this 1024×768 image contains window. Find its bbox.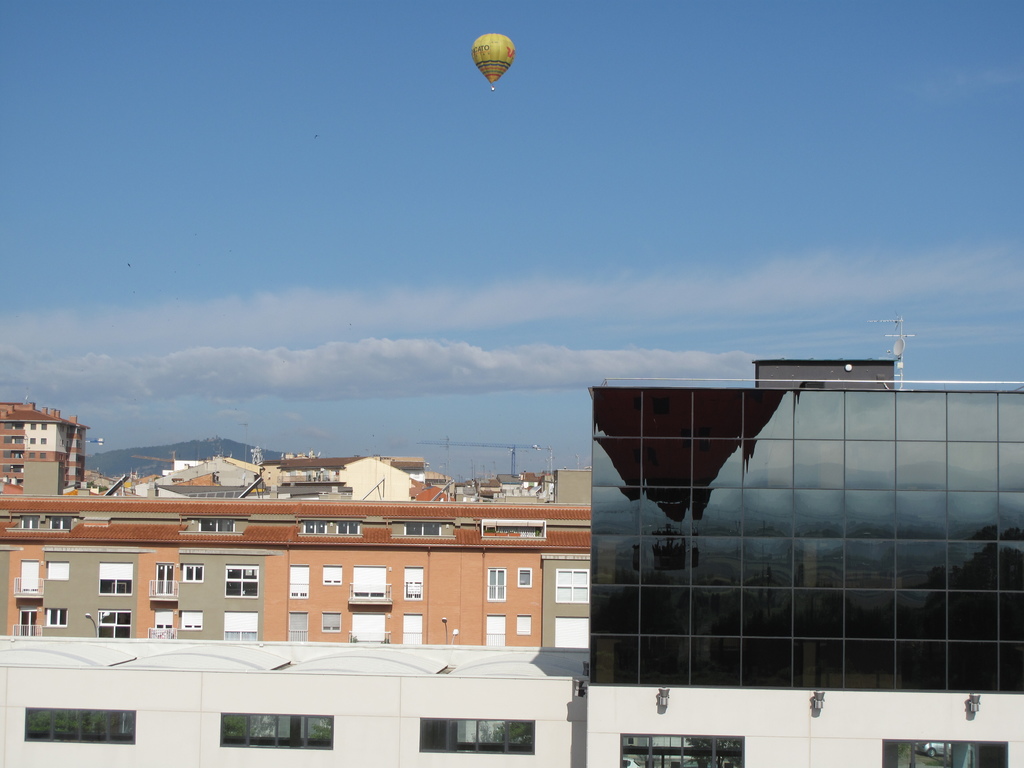
(29, 438, 35, 444).
